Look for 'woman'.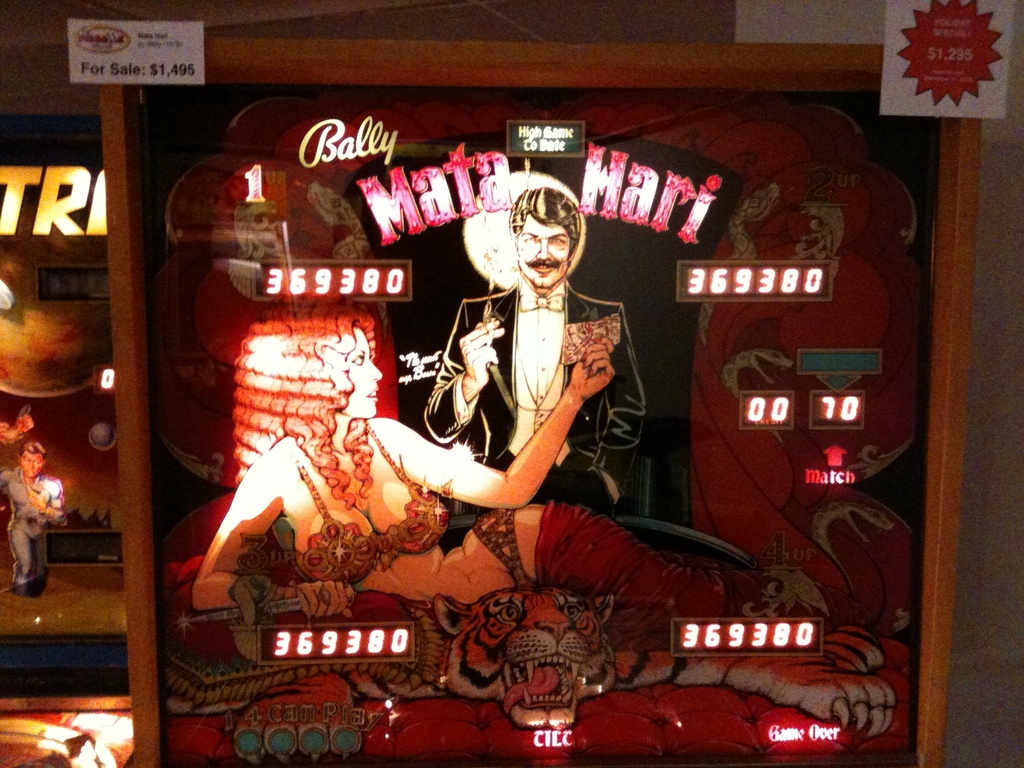
Found: region(195, 307, 888, 619).
